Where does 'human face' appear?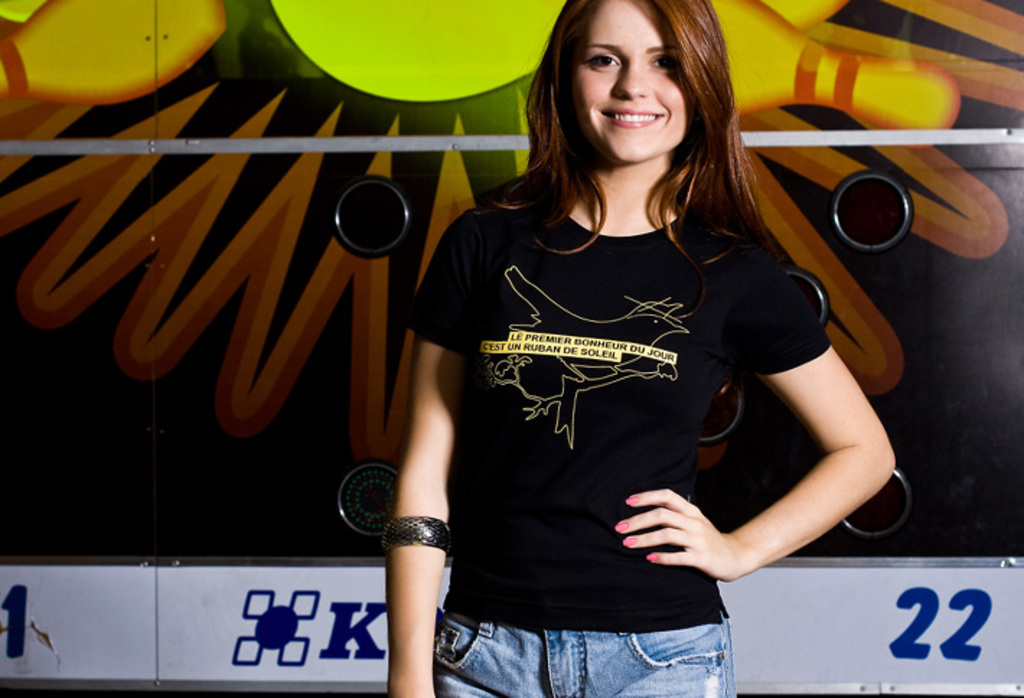
Appears at {"left": 568, "top": 0, "right": 682, "bottom": 162}.
